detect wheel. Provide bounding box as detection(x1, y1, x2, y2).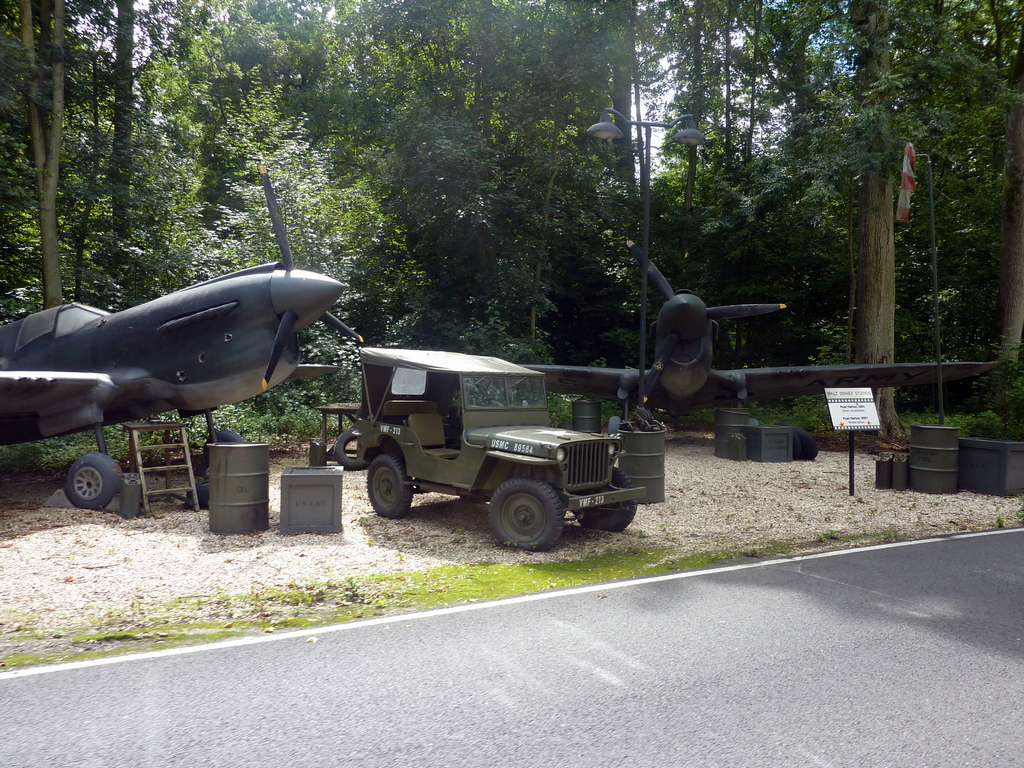
detection(208, 424, 242, 465).
